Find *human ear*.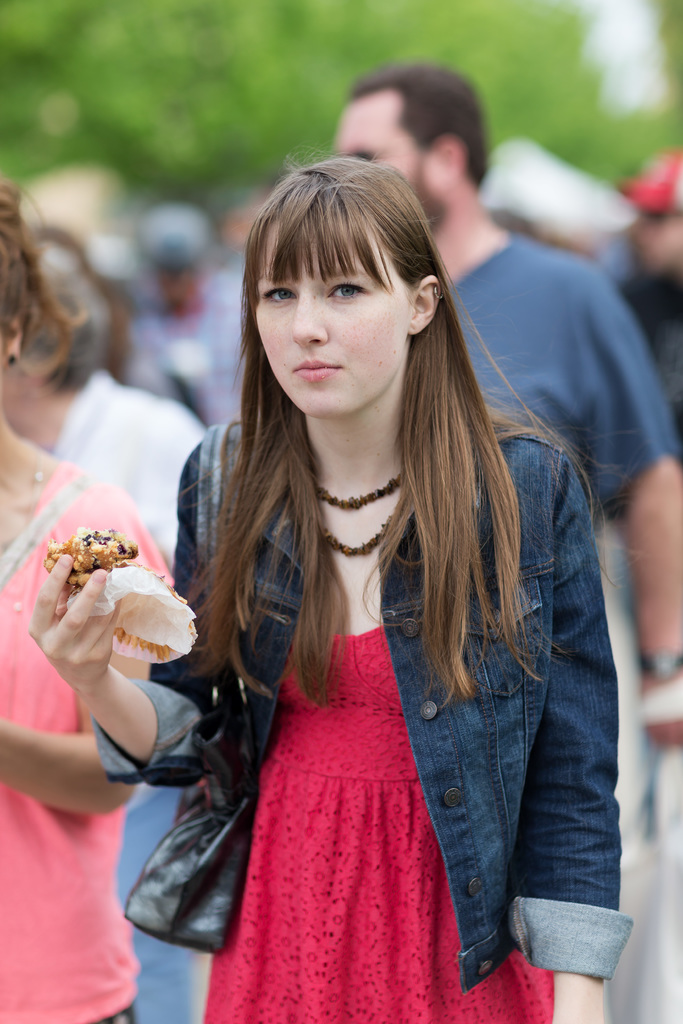
[429,130,467,186].
